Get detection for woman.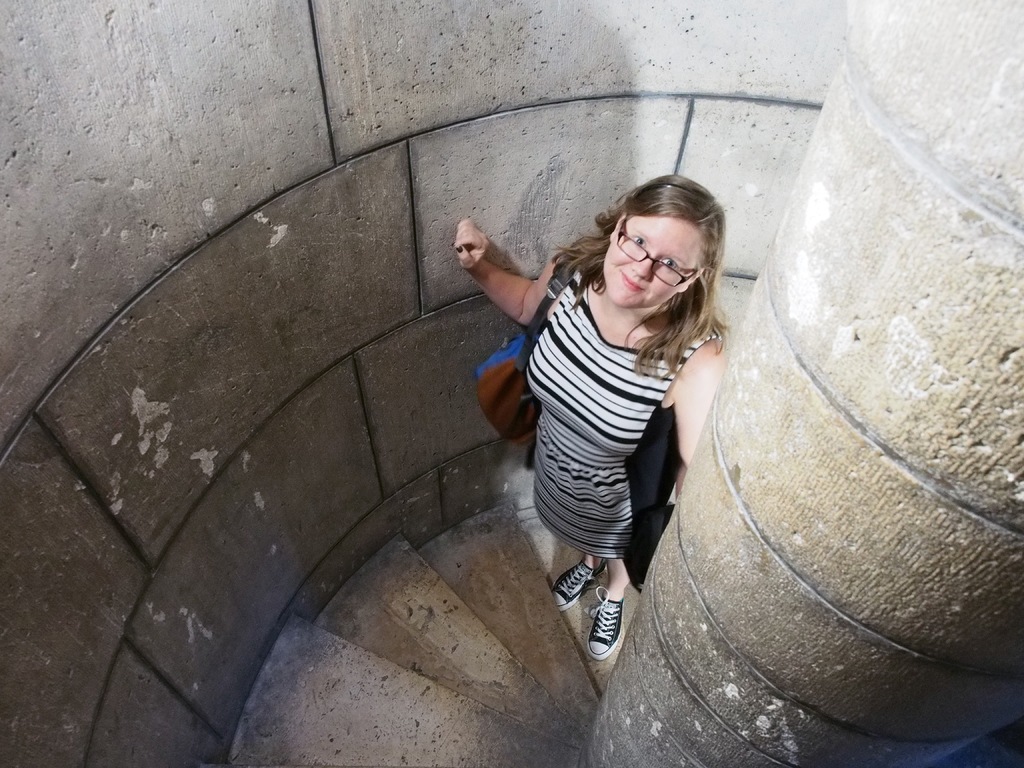
Detection: 485/156/743/650.
